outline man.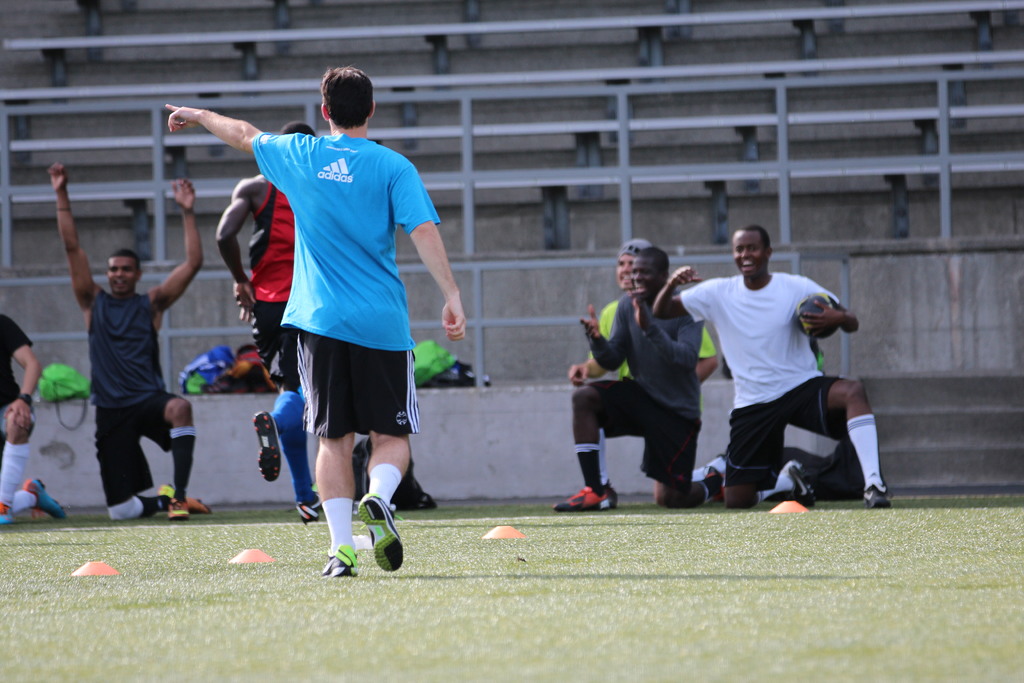
Outline: 547:248:729:512.
